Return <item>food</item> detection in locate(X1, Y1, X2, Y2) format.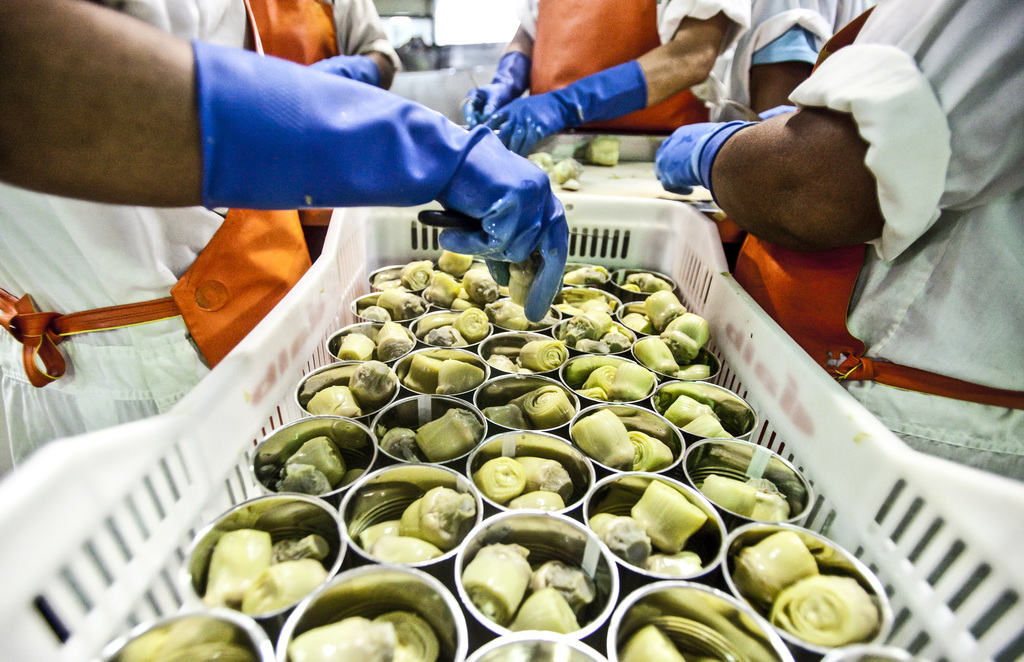
locate(562, 309, 613, 344).
